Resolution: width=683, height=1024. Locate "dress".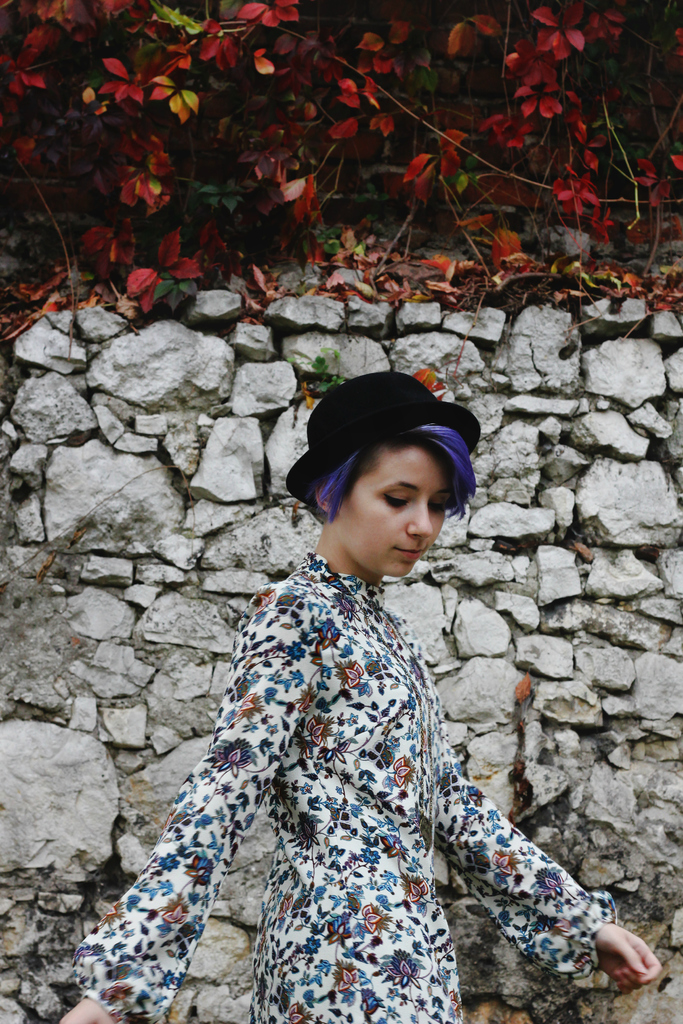
bbox=[78, 555, 618, 1023].
